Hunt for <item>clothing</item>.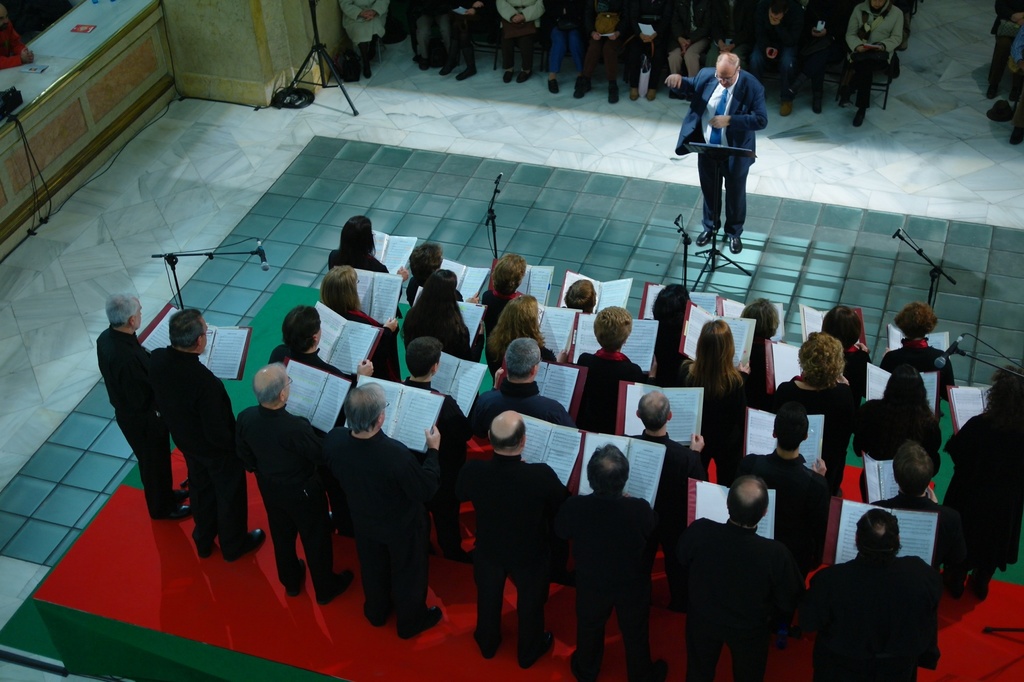
Hunted down at (left=94, top=322, right=164, bottom=514).
